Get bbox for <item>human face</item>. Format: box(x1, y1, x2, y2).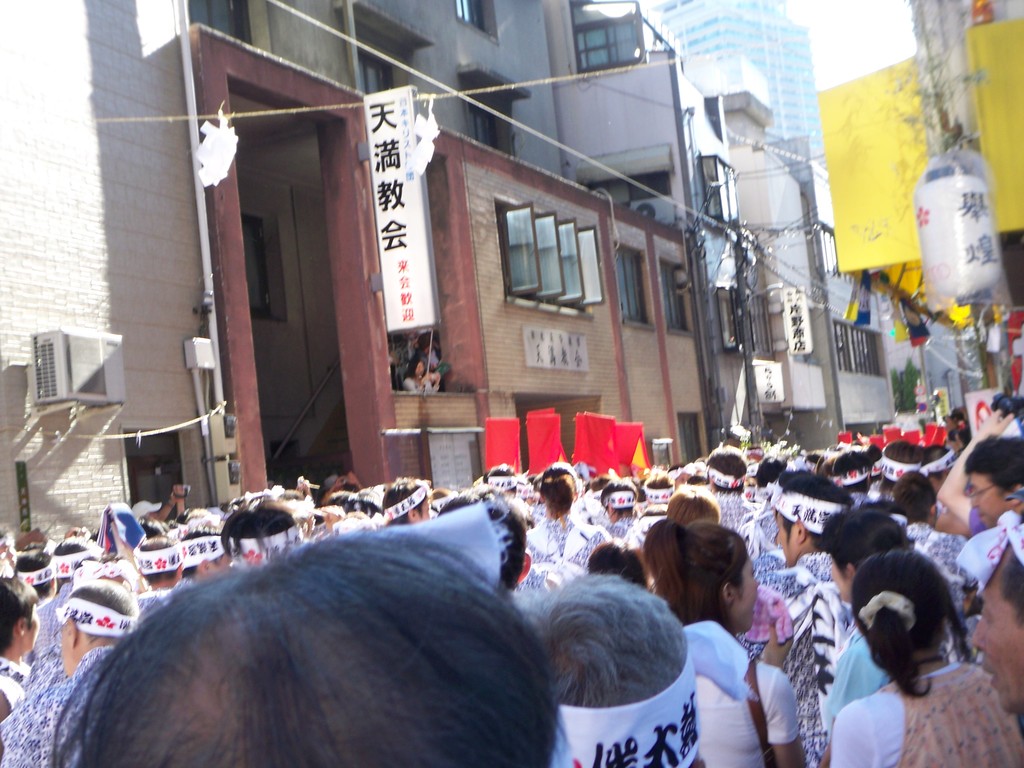
box(828, 554, 855, 601).
